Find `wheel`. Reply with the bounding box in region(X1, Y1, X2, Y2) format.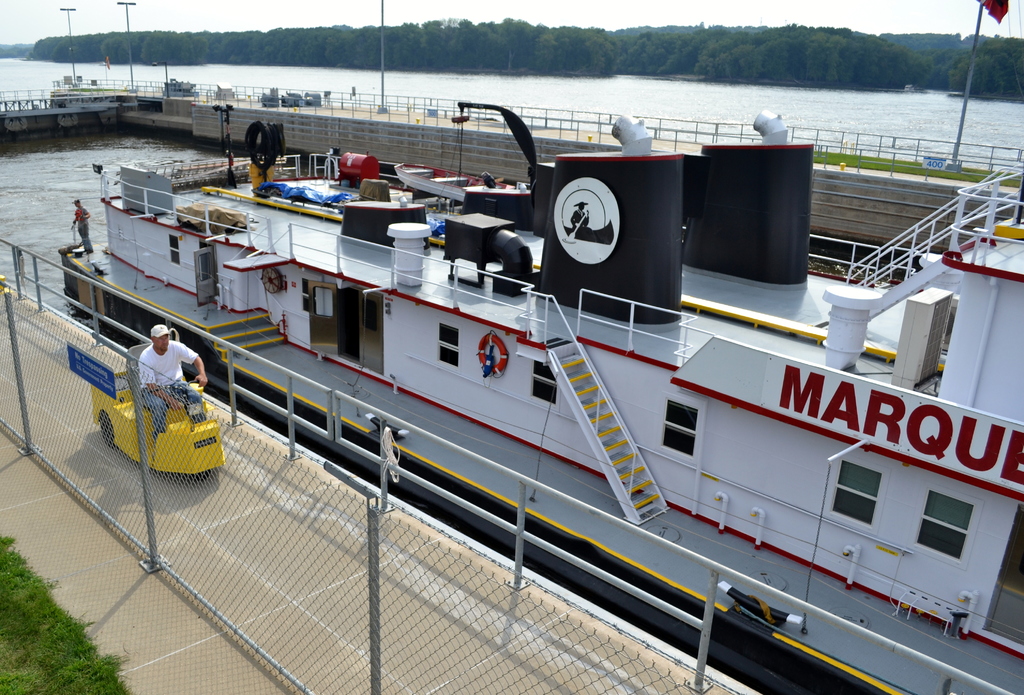
region(97, 413, 113, 450).
